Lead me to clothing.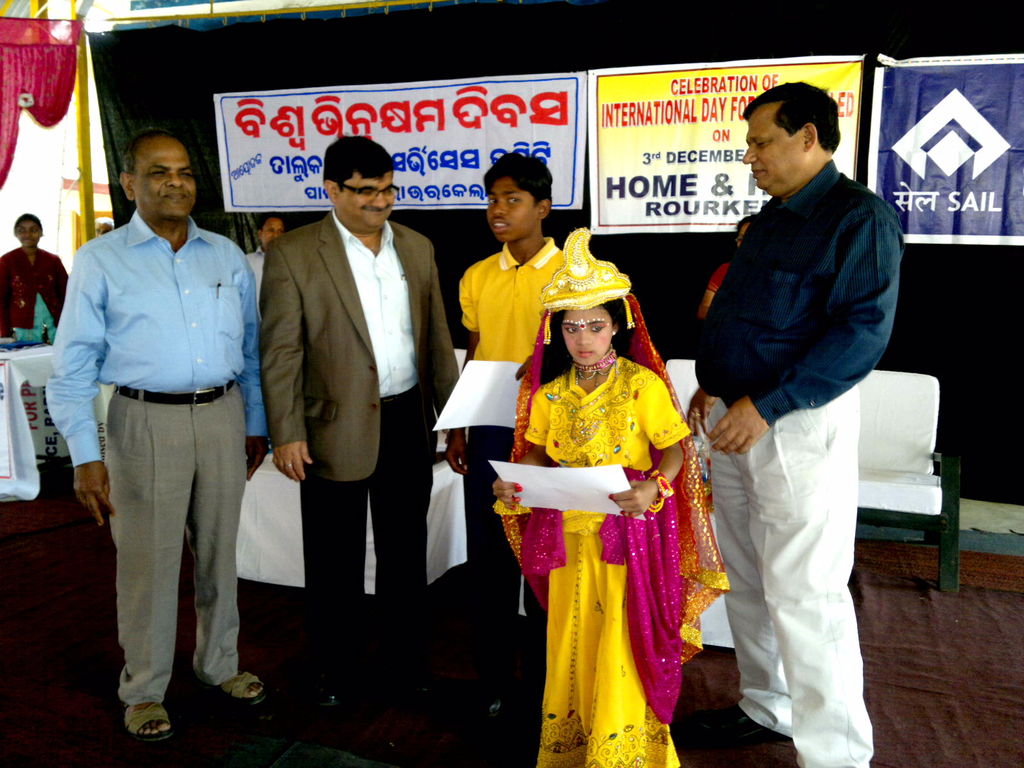
Lead to 256/219/461/715.
